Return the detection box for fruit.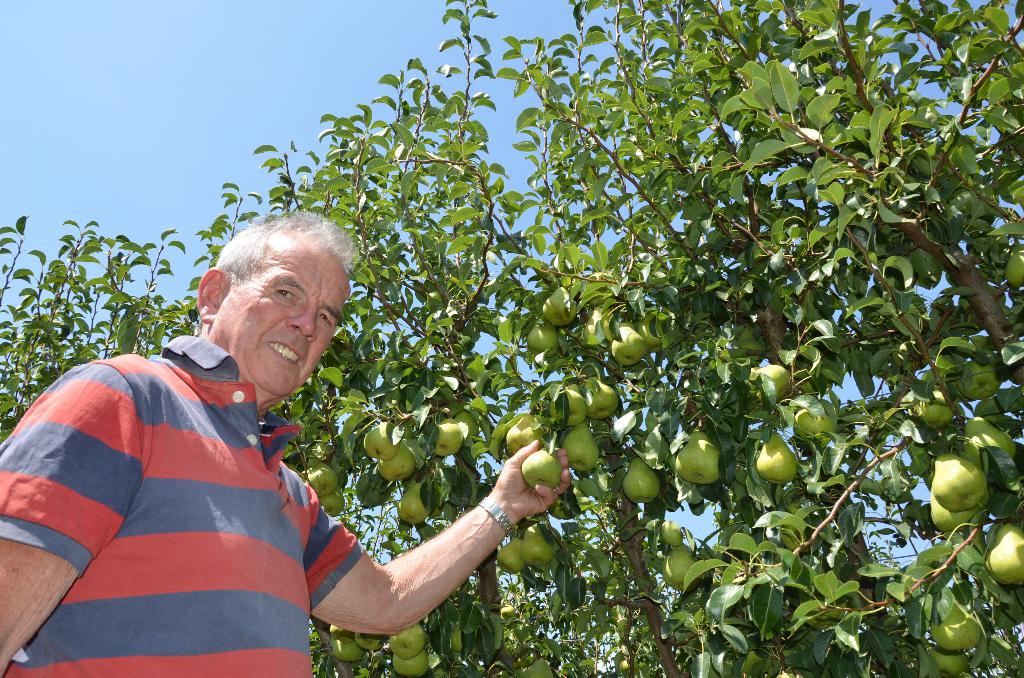
bbox=[525, 318, 557, 357].
